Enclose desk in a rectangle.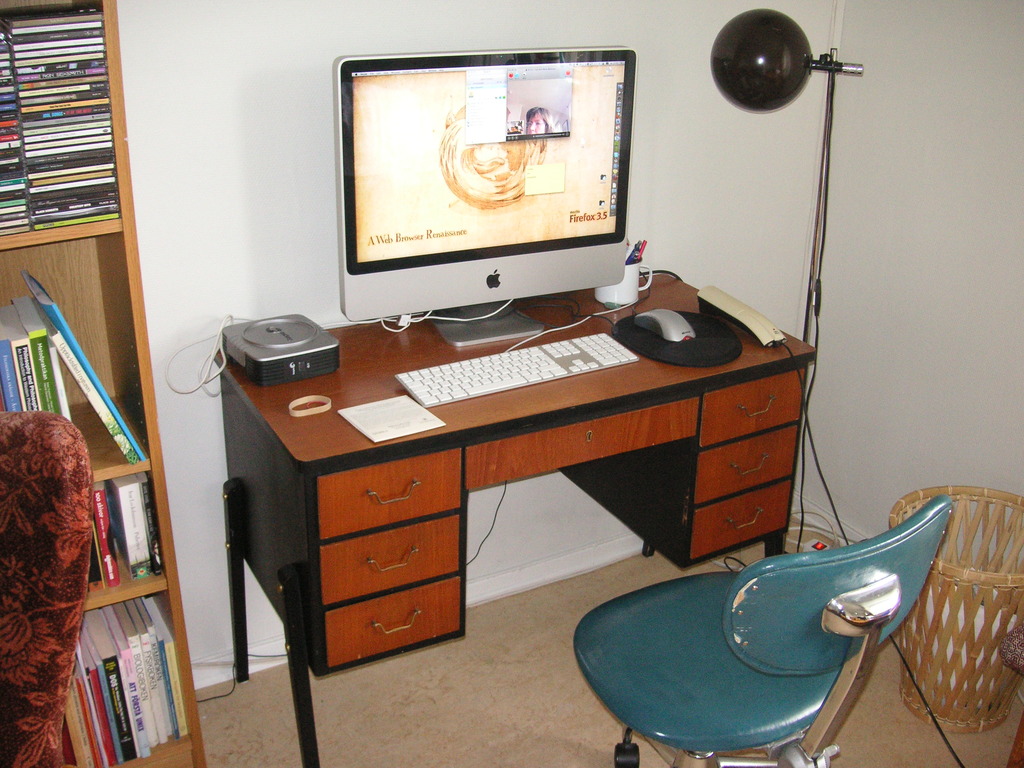
(211,268,817,767).
